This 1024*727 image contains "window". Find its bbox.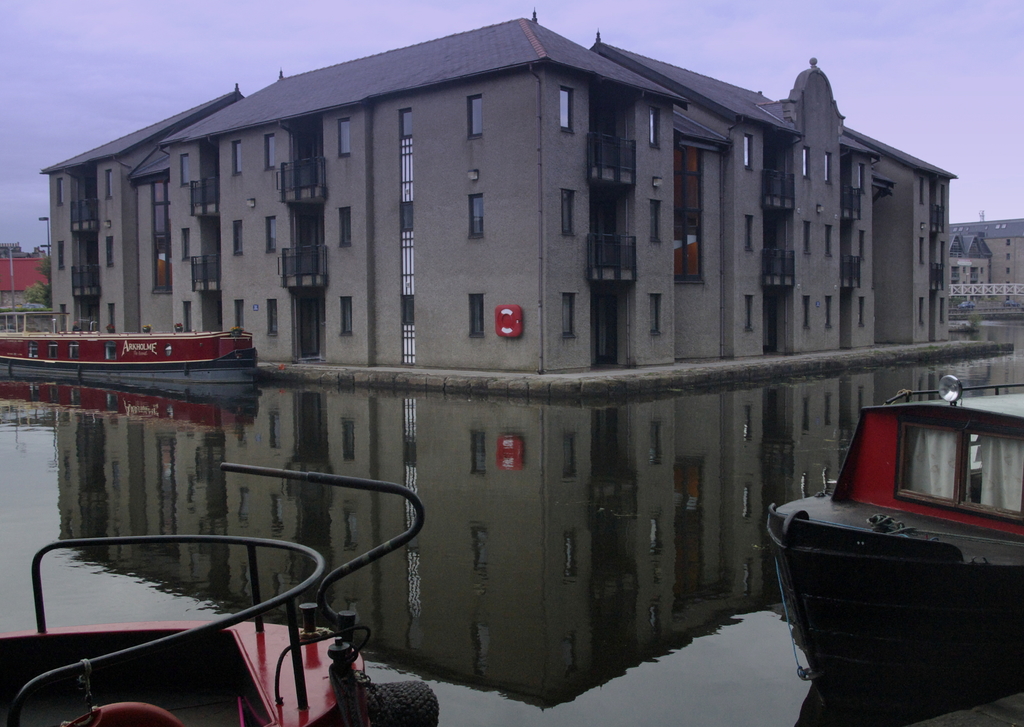
[269,300,278,335].
